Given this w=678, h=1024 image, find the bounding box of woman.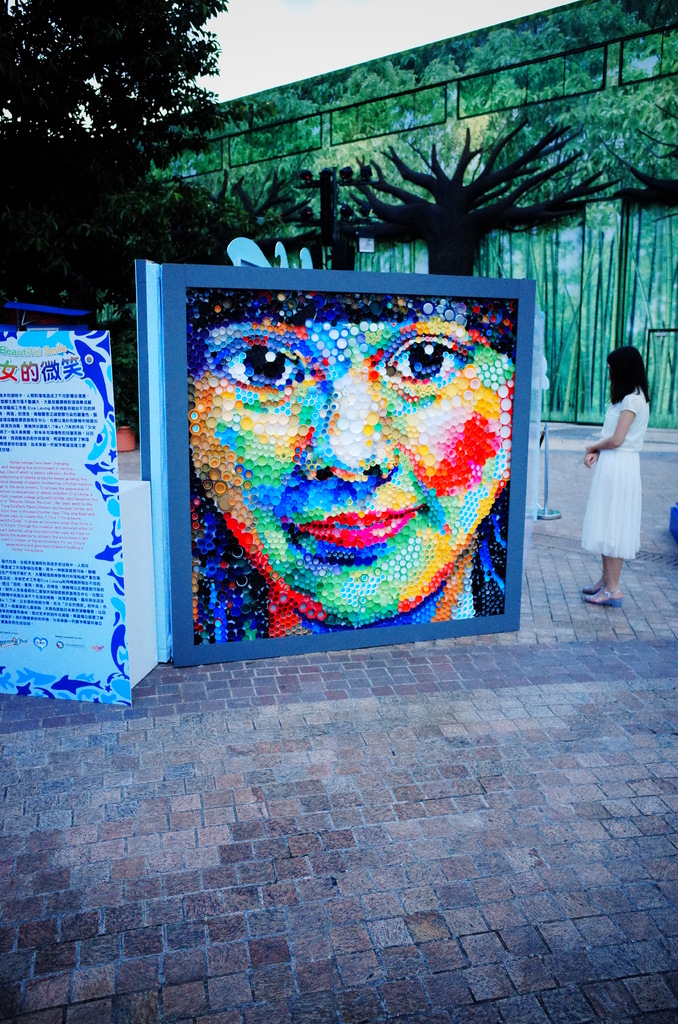
x1=188 y1=287 x2=513 y2=636.
